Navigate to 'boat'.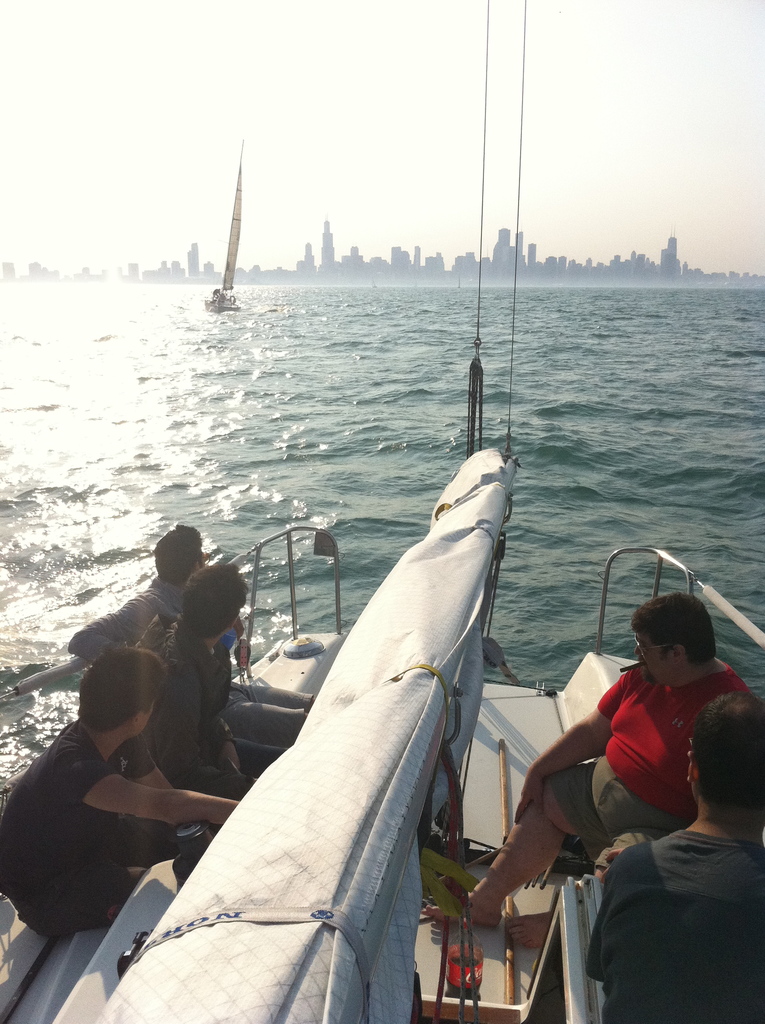
Navigation target: 207, 138, 246, 316.
